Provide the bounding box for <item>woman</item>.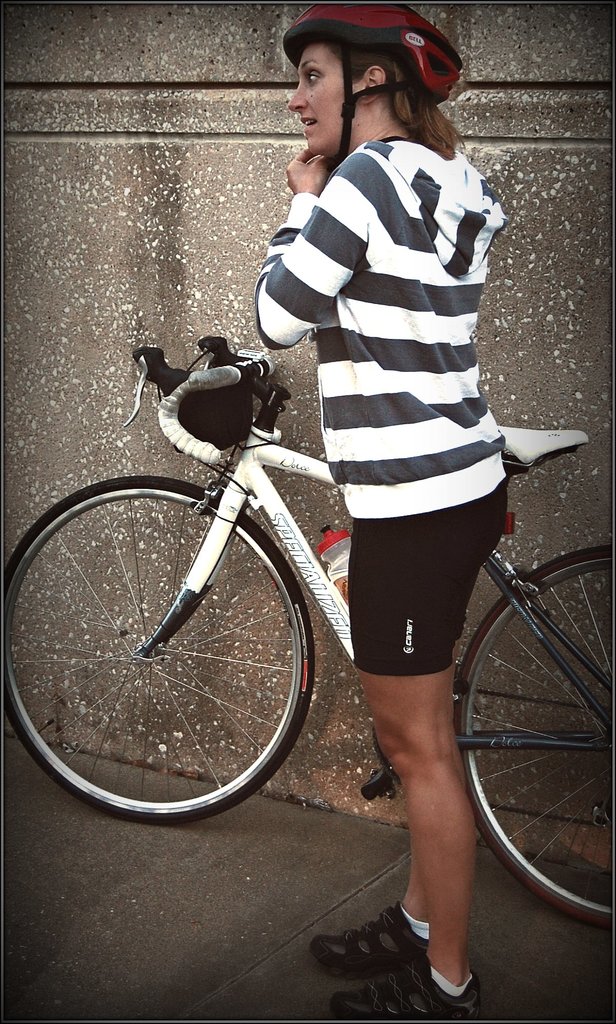
<box>255,0,510,1023</box>.
